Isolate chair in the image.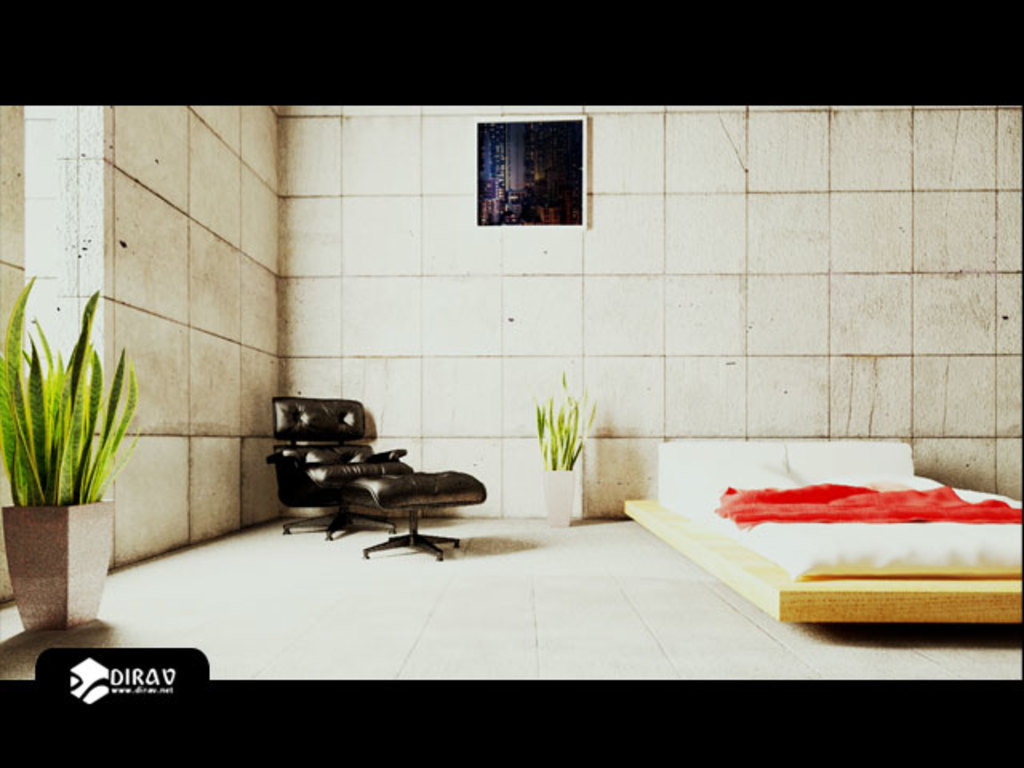
Isolated region: bbox(267, 394, 478, 562).
